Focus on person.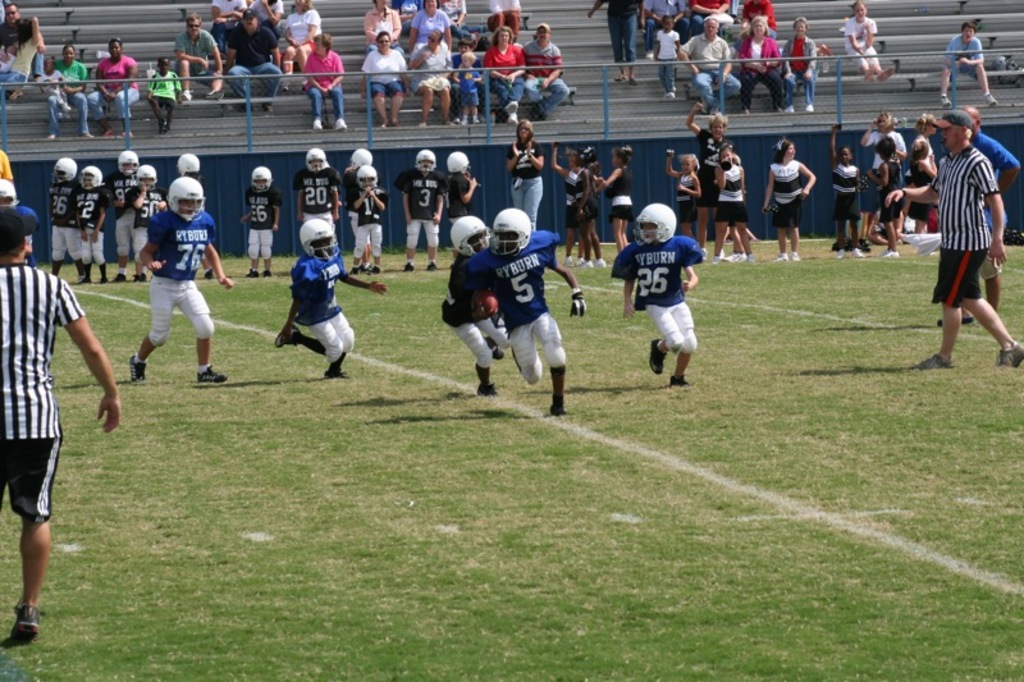
Focused at x1=0 y1=147 x2=15 y2=187.
